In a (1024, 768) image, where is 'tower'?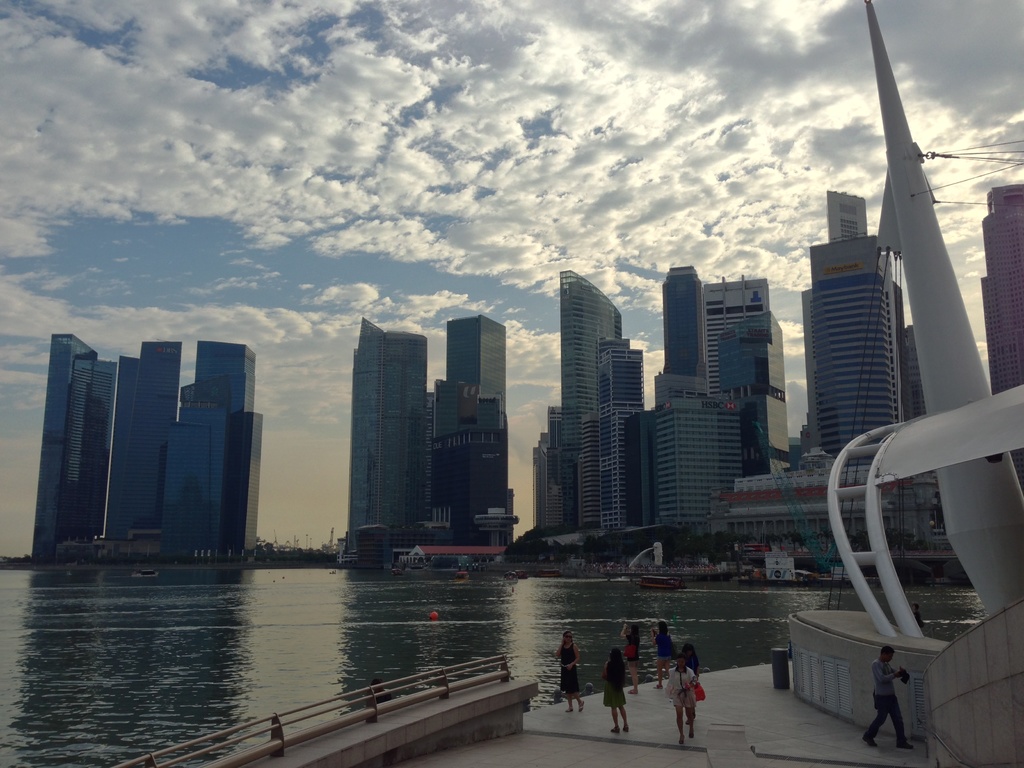
{"x1": 32, "y1": 332, "x2": 98, "y2": 565}.
